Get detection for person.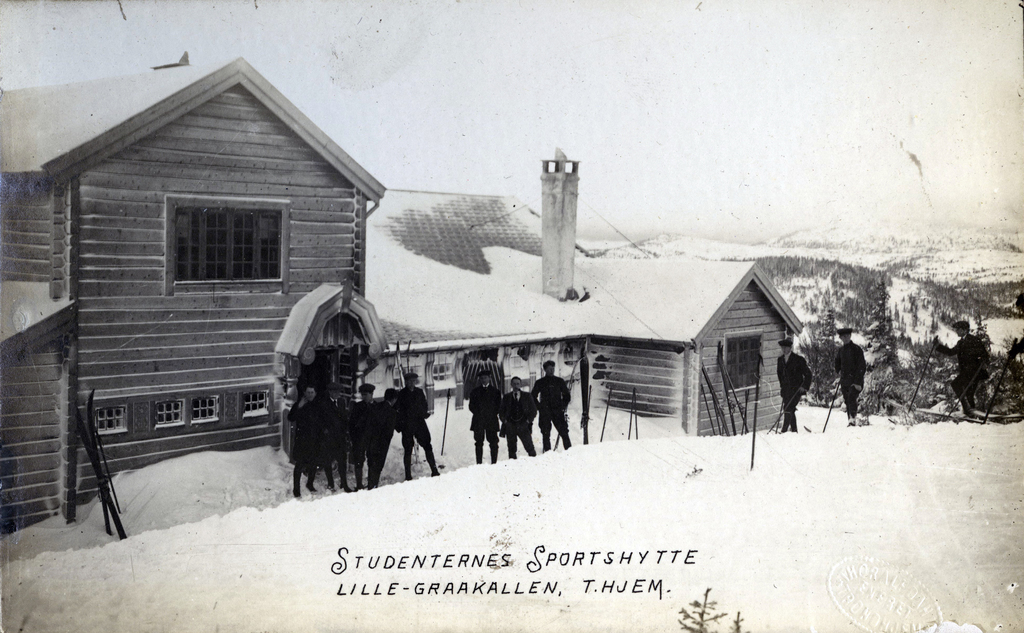
Detection: 284, 385, 321, 499.
